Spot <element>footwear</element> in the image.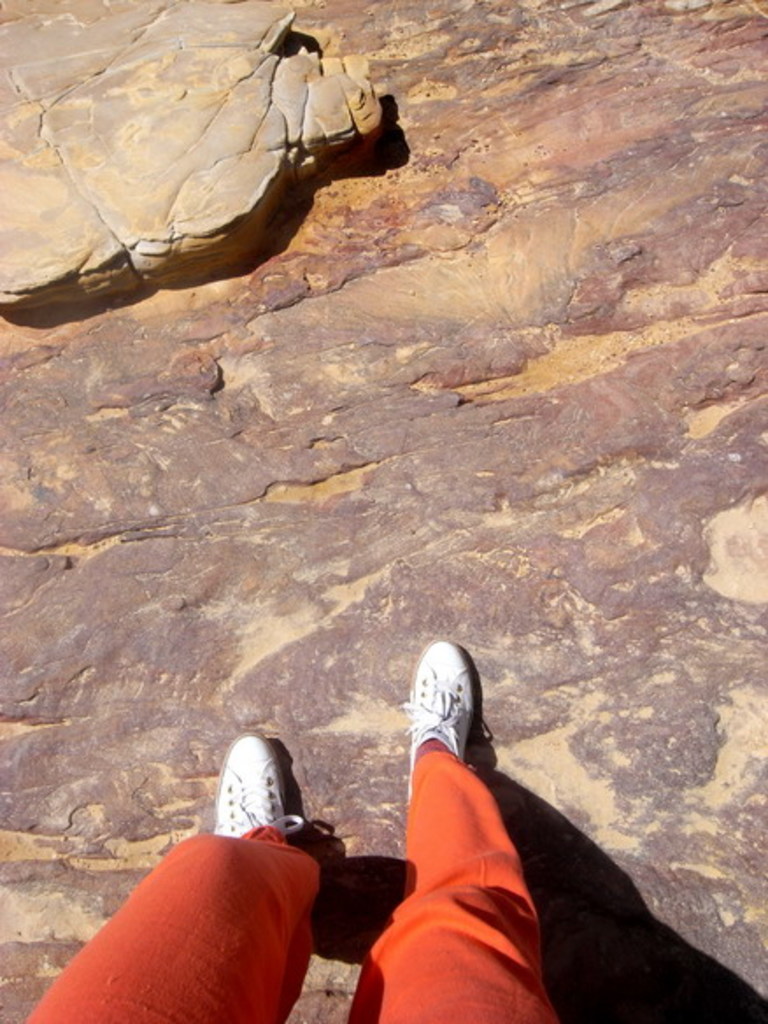
<element>footwear</element> found at [216,719,300,854].
